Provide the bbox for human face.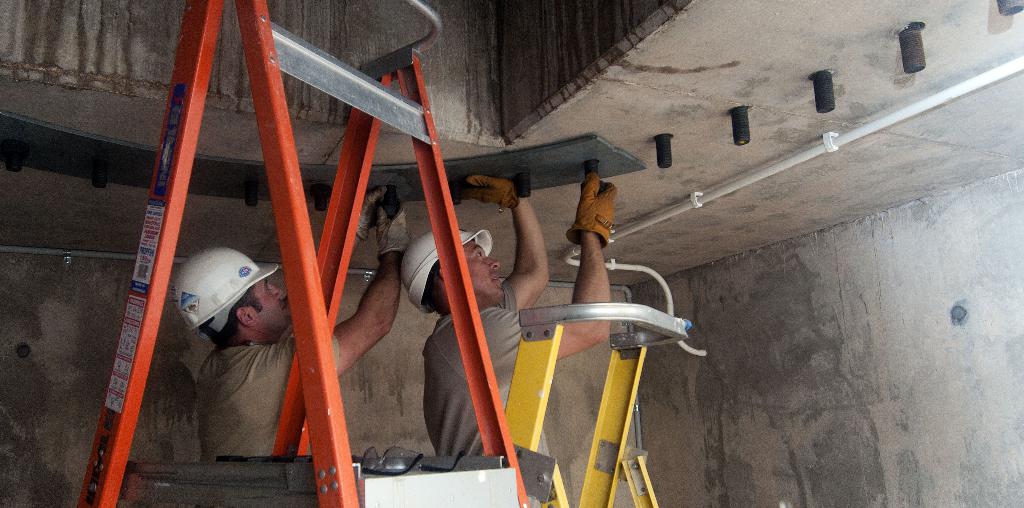
<bbox>464, 241, 503, 305</bbox>.
